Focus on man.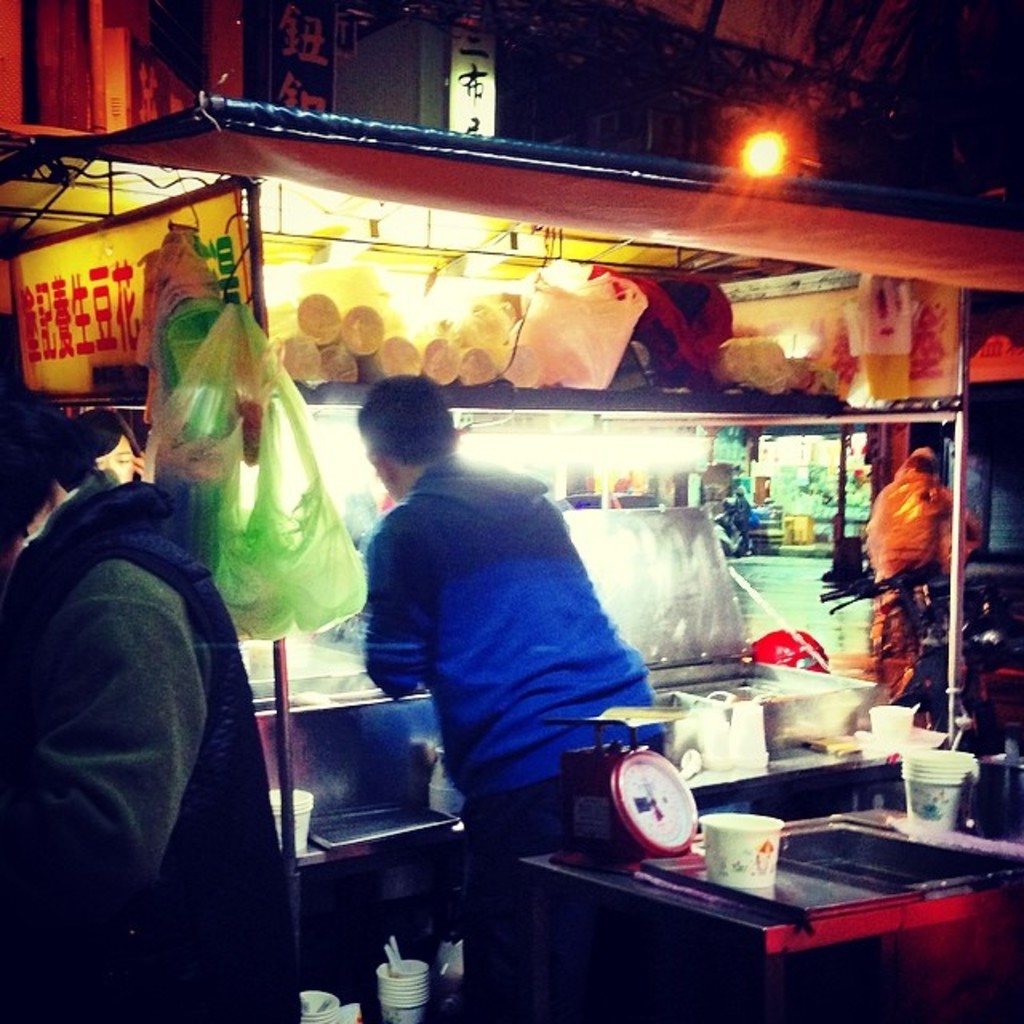
Focused at x1=358 y1=368 x2=672 y2=1022.
